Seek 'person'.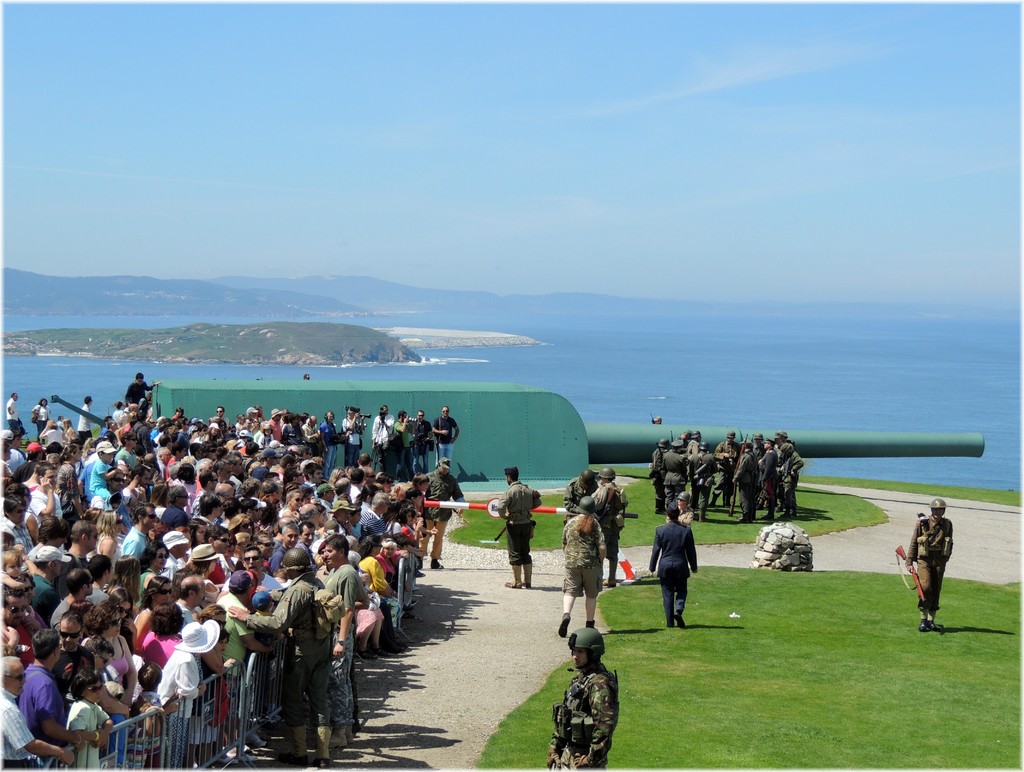
[x1=903, y1=499, x2=956, y2=636].
